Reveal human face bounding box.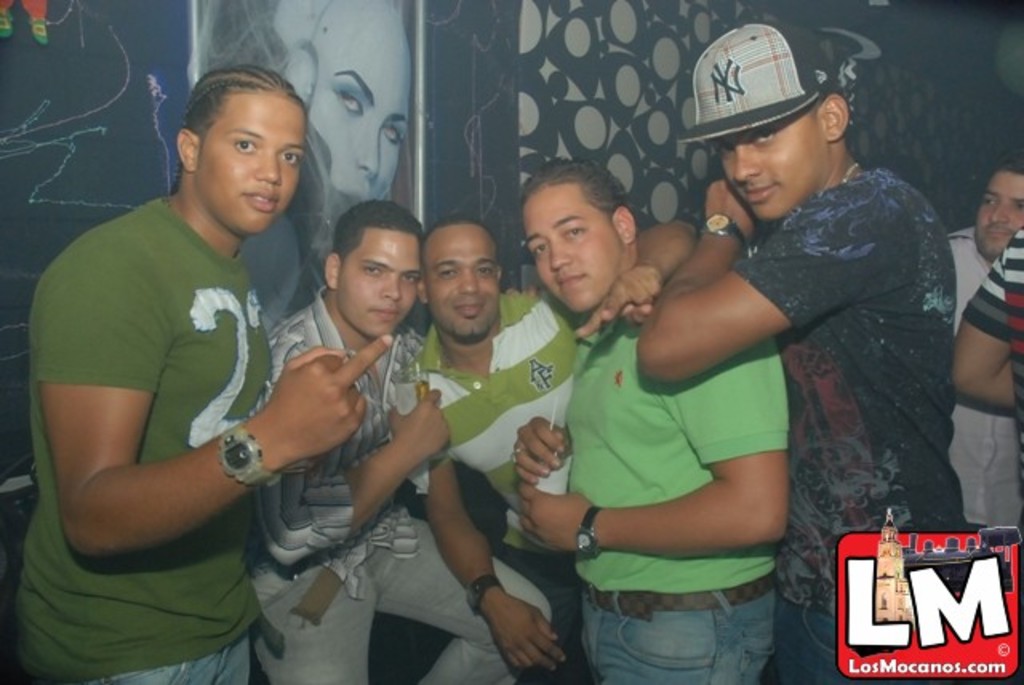
Revealed: (left=304, top=37, right=411, bottom=224).
